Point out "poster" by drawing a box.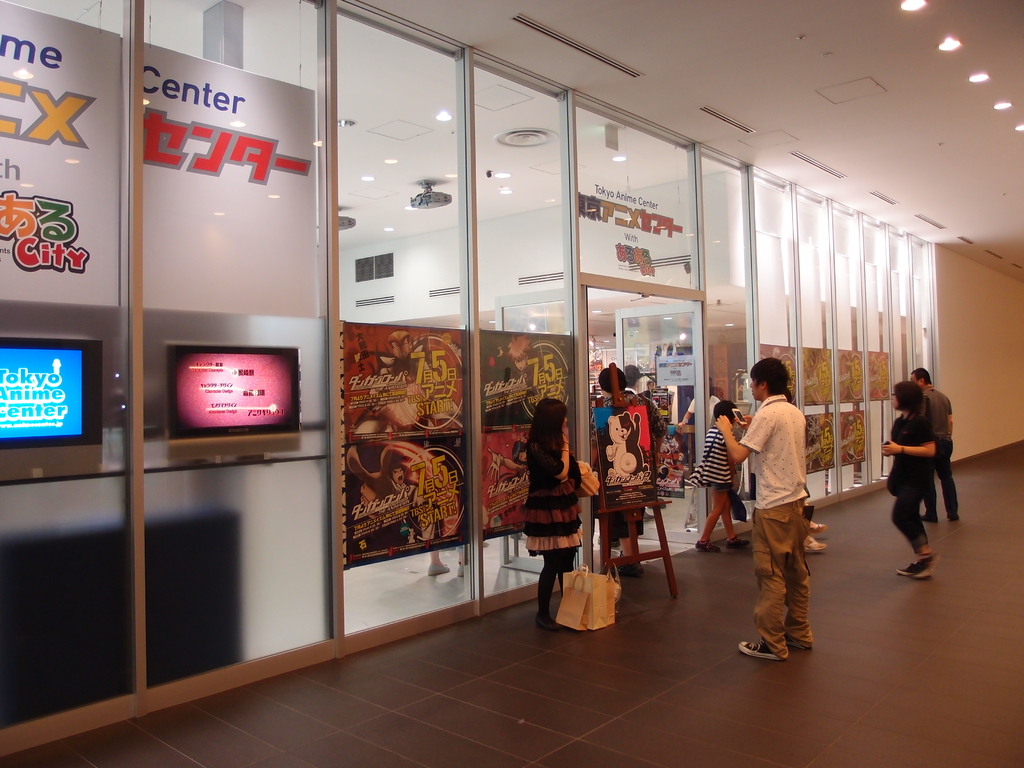
region(596, 404, 652, 513).
